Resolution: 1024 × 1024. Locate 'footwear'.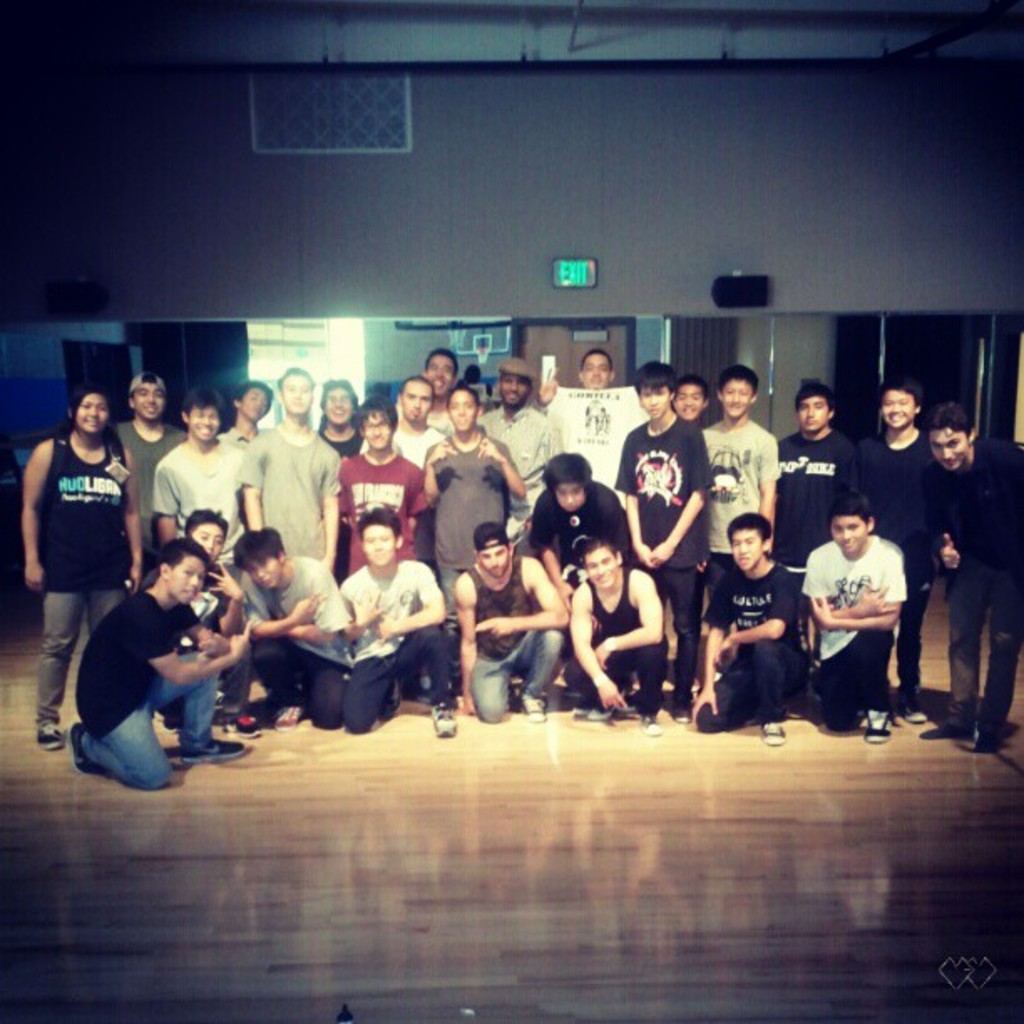
rect(959, 723, 997, 751).
